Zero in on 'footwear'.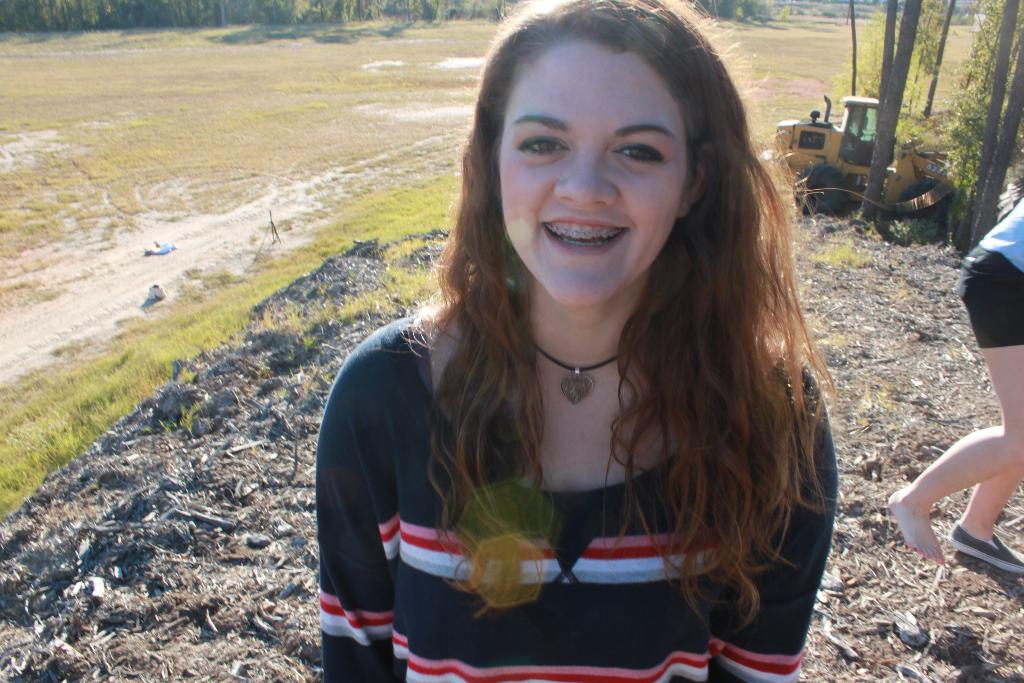
Zeroed in: <region>951, 515, 1023, 571</region>.
